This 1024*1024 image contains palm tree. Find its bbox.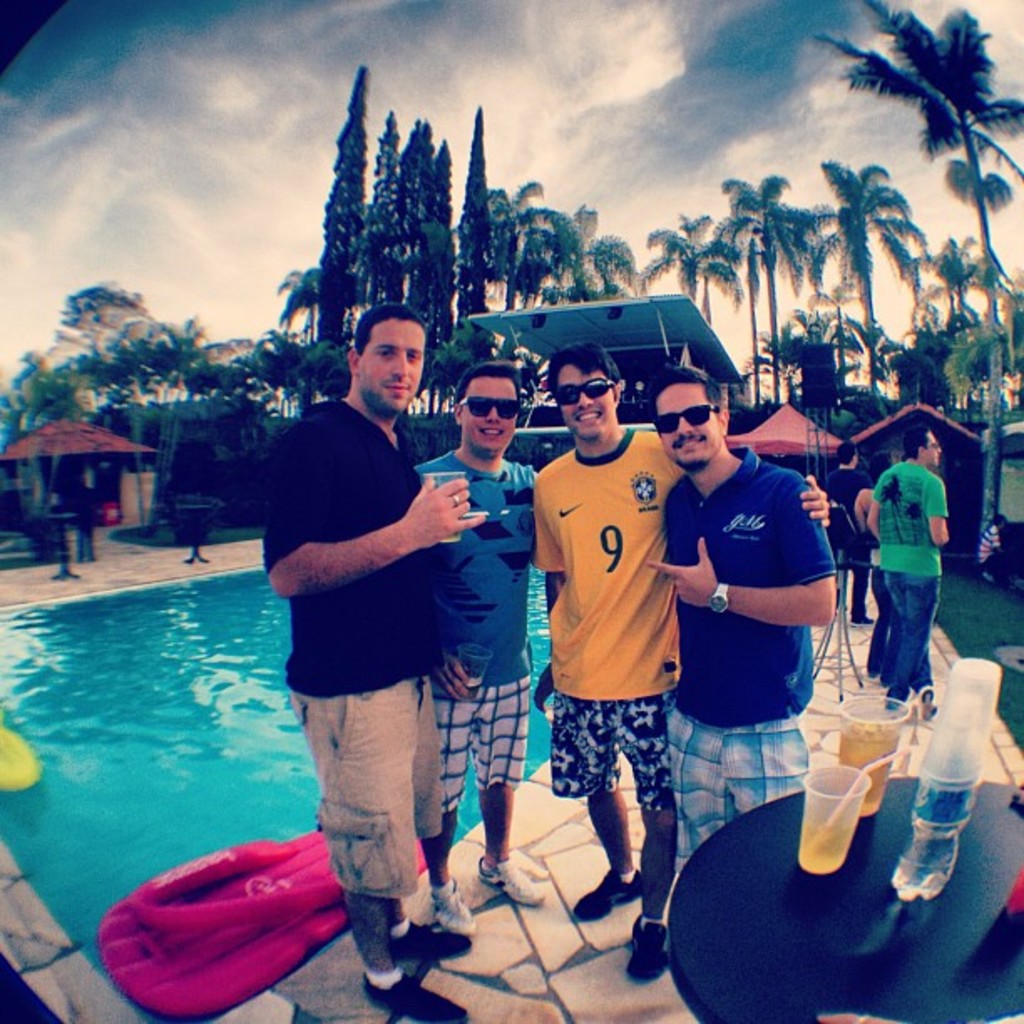
l=790, t=159, r=925, b=427.
